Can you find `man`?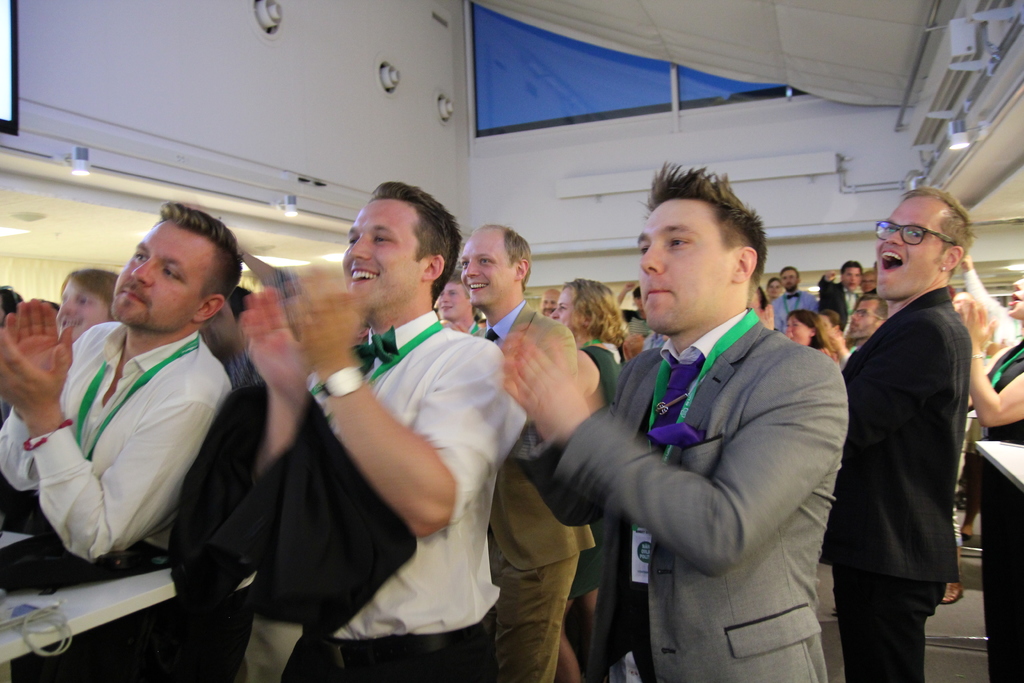
Yes, bounding box: {"left": 544, "top": 273, "right": 626, "bottom": 682}.
